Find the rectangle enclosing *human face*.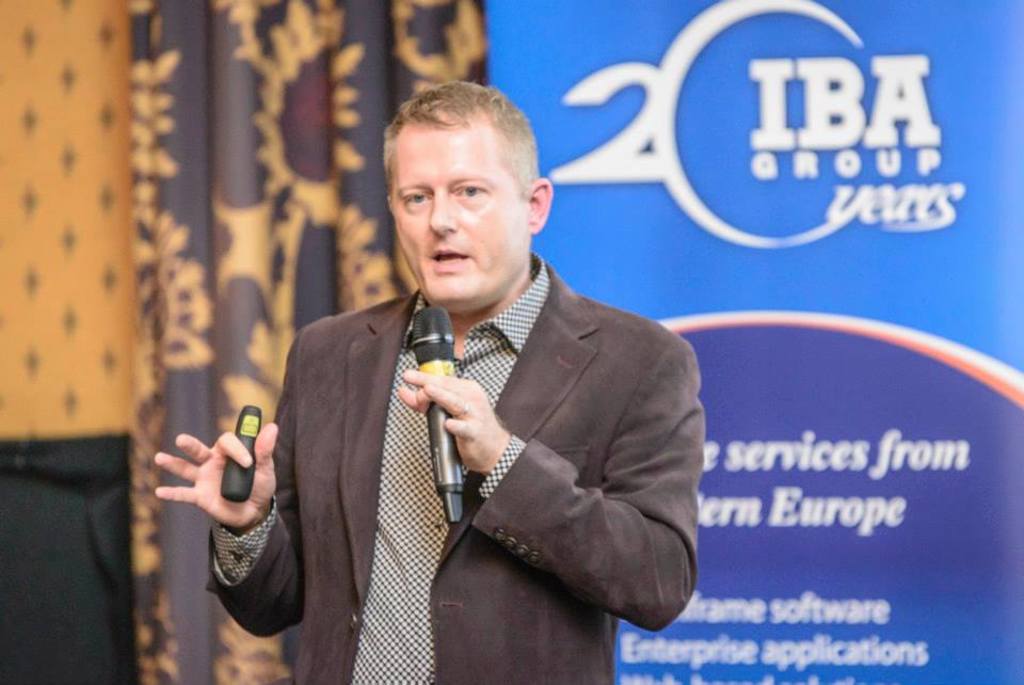
<region>389, 129, 524, 303</region>.
